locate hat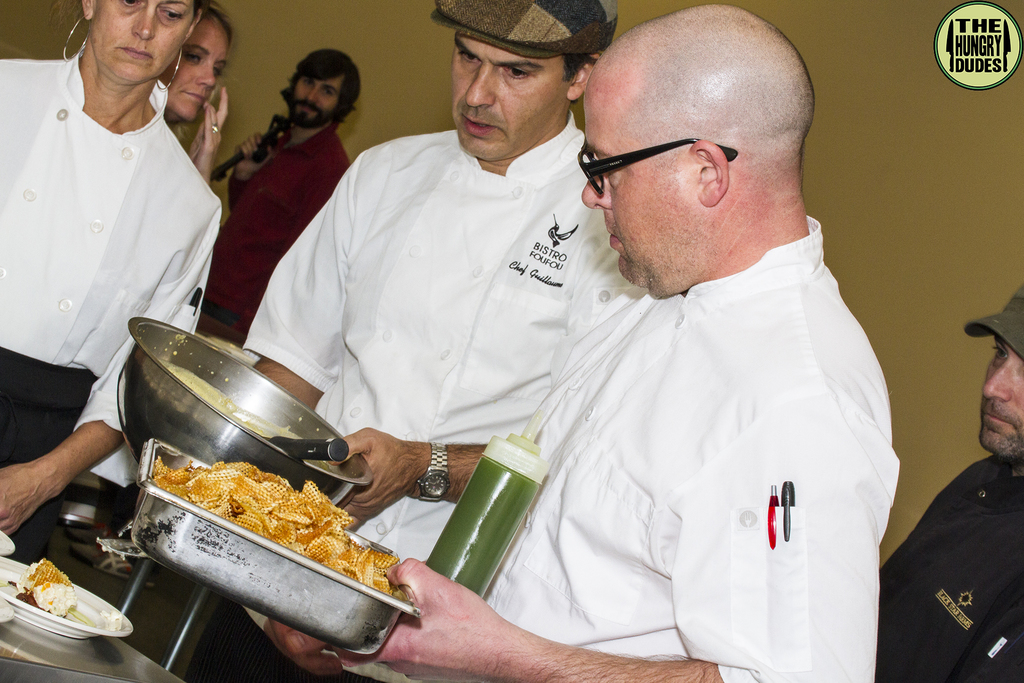
bbox=(425, 0, 610, 63)
